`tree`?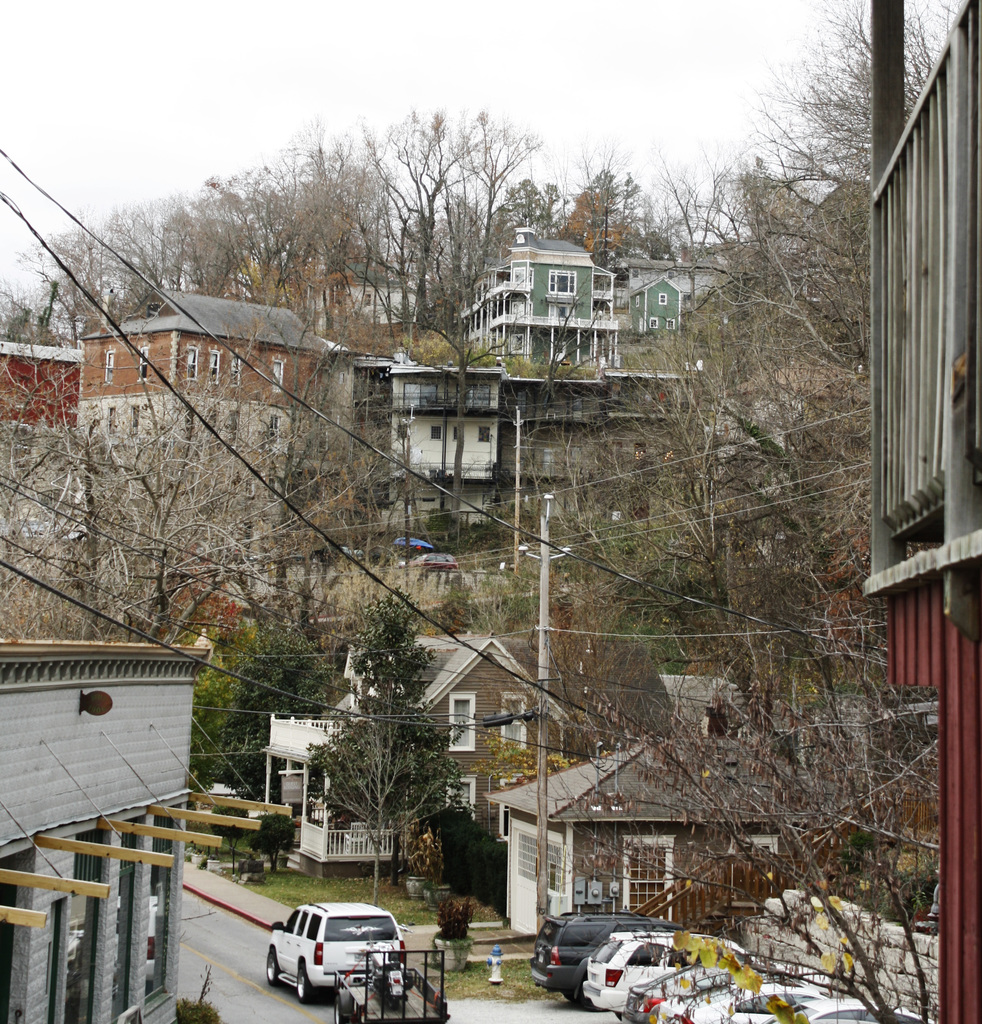
BBox(226, 621, 336, 815)
